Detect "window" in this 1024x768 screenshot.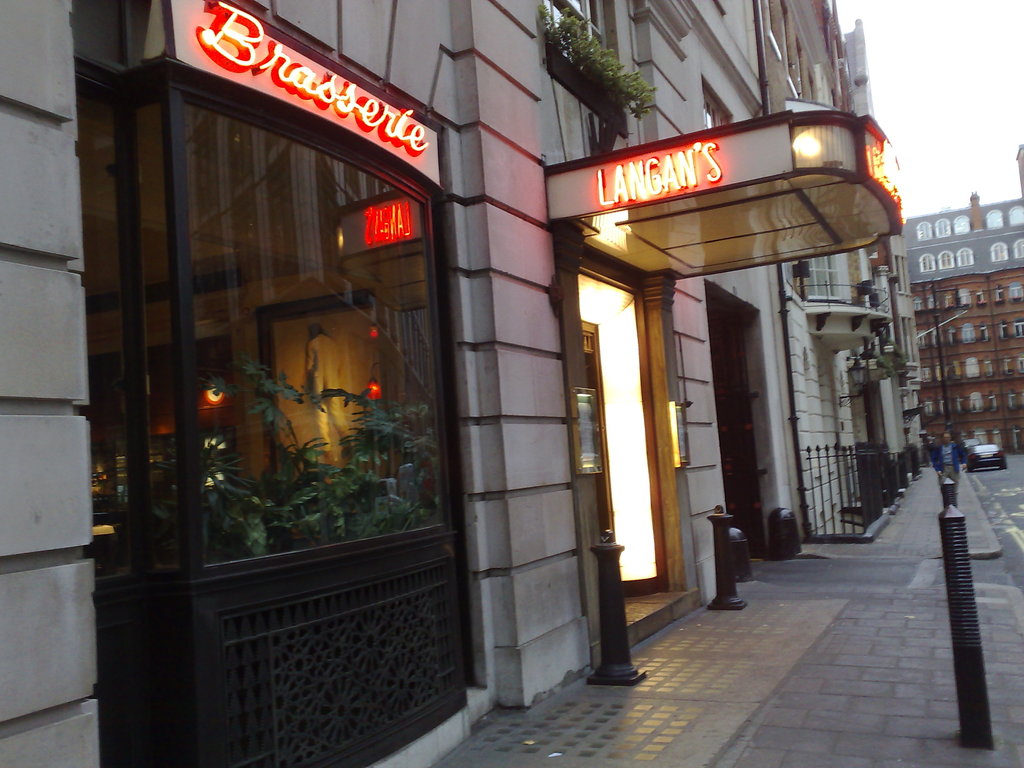
Detection: 1014, 428, 1022, 452.
